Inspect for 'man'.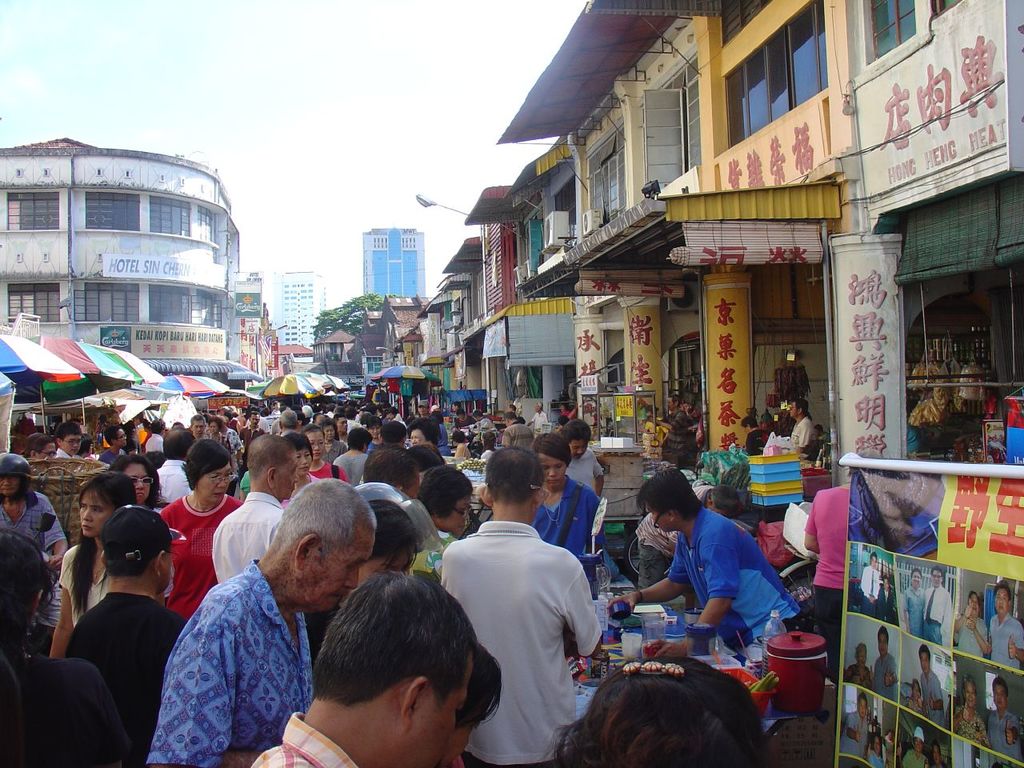
Inspection: Rect(874, 626, 898, 698).
